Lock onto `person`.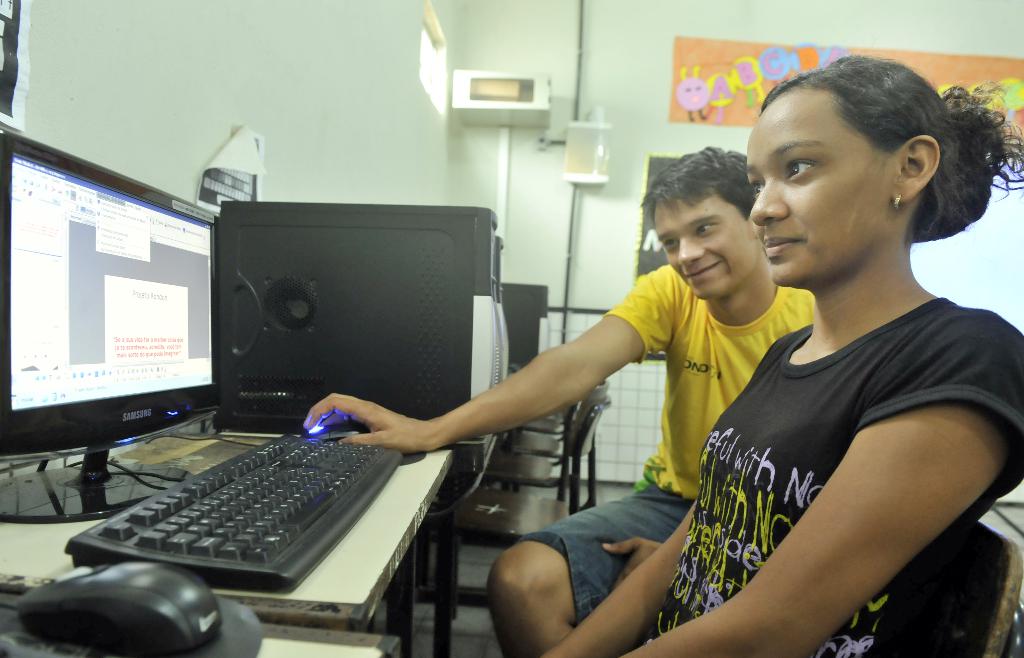
Locked: <box>304,148,820,657</box>.
